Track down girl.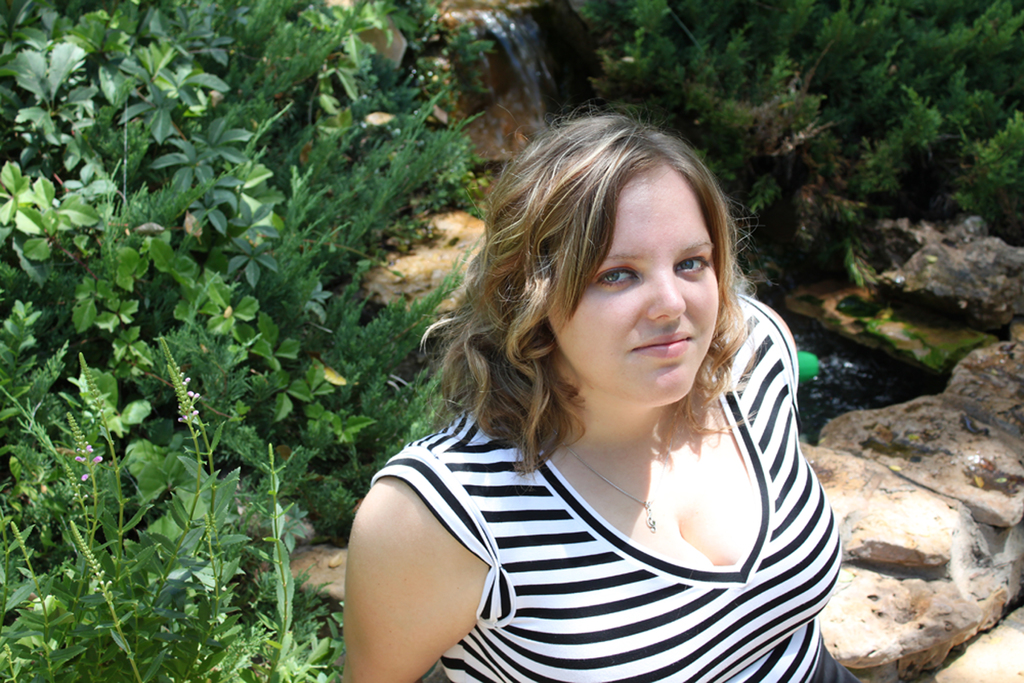
Tracked to left=337, top=106, right=858, bottom=682.
